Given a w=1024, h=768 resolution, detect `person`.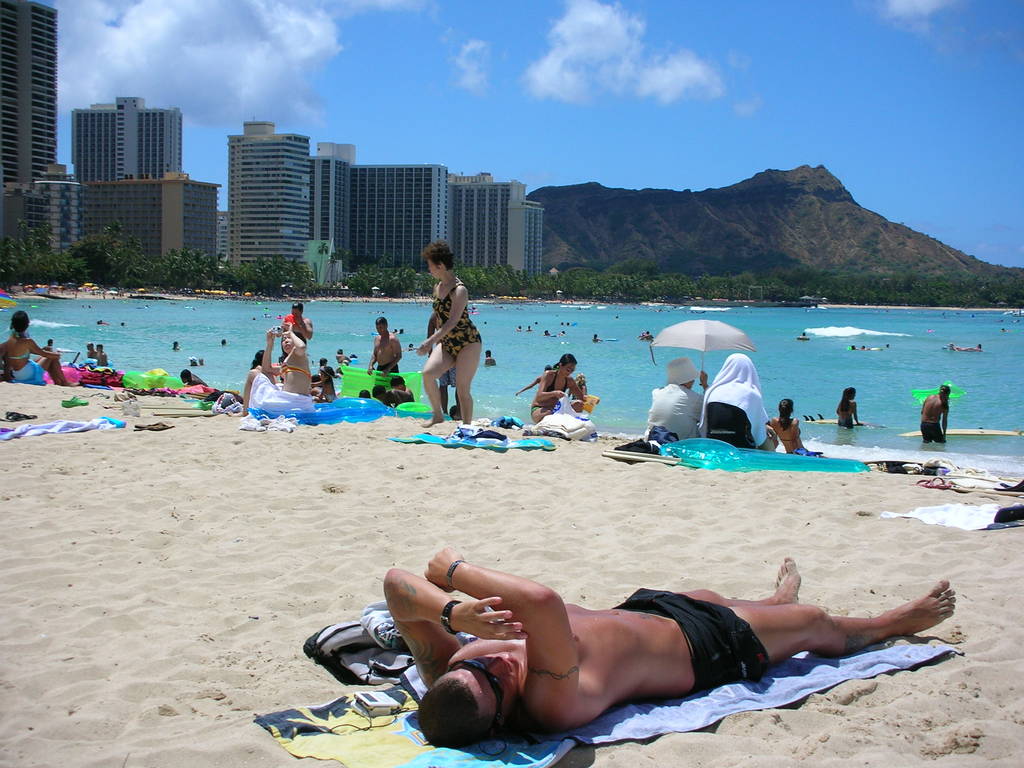
rect(3, 302, 70, 387).
